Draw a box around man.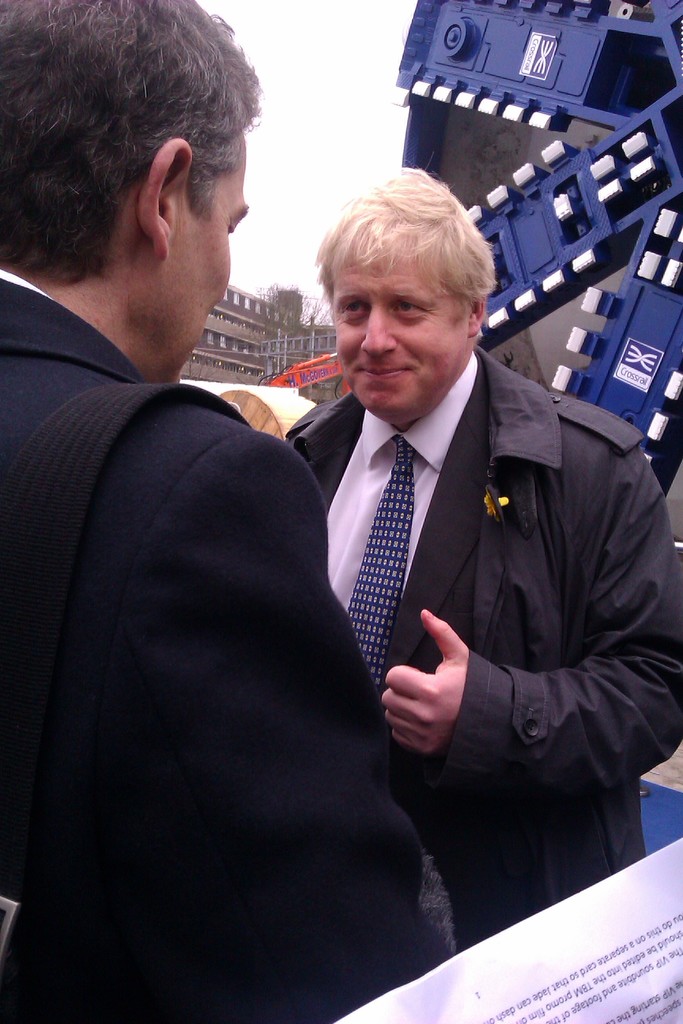
(0, 0, 418, 1023).
